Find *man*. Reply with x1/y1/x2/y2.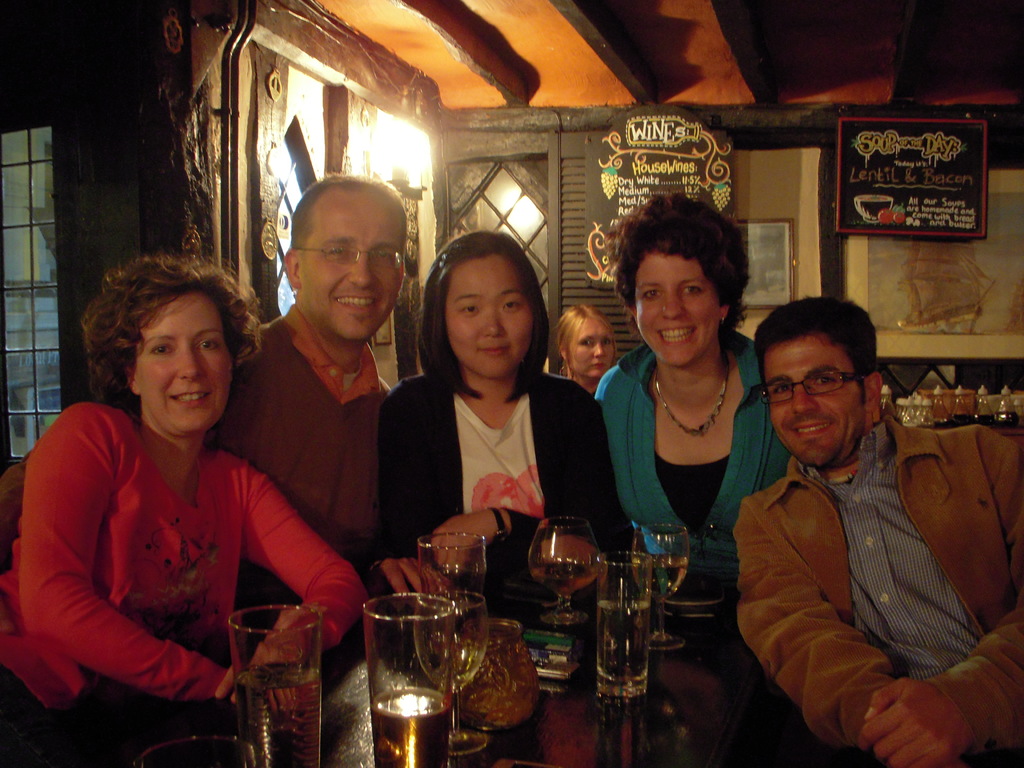
209/175/451/604.
